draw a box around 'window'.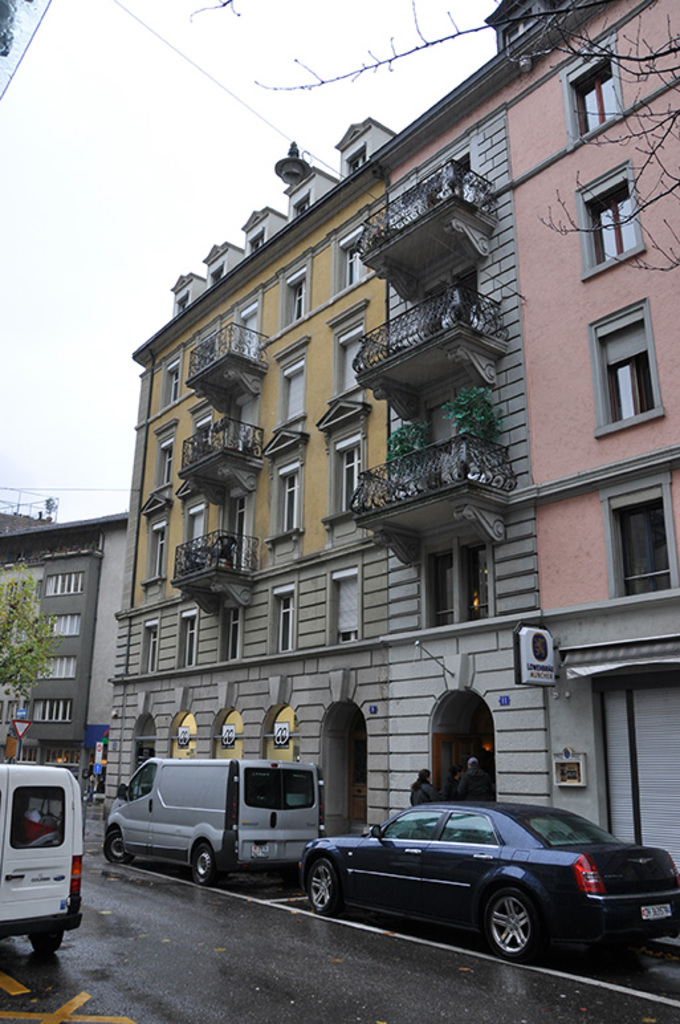
bbox(290, 272, 308, 326).
